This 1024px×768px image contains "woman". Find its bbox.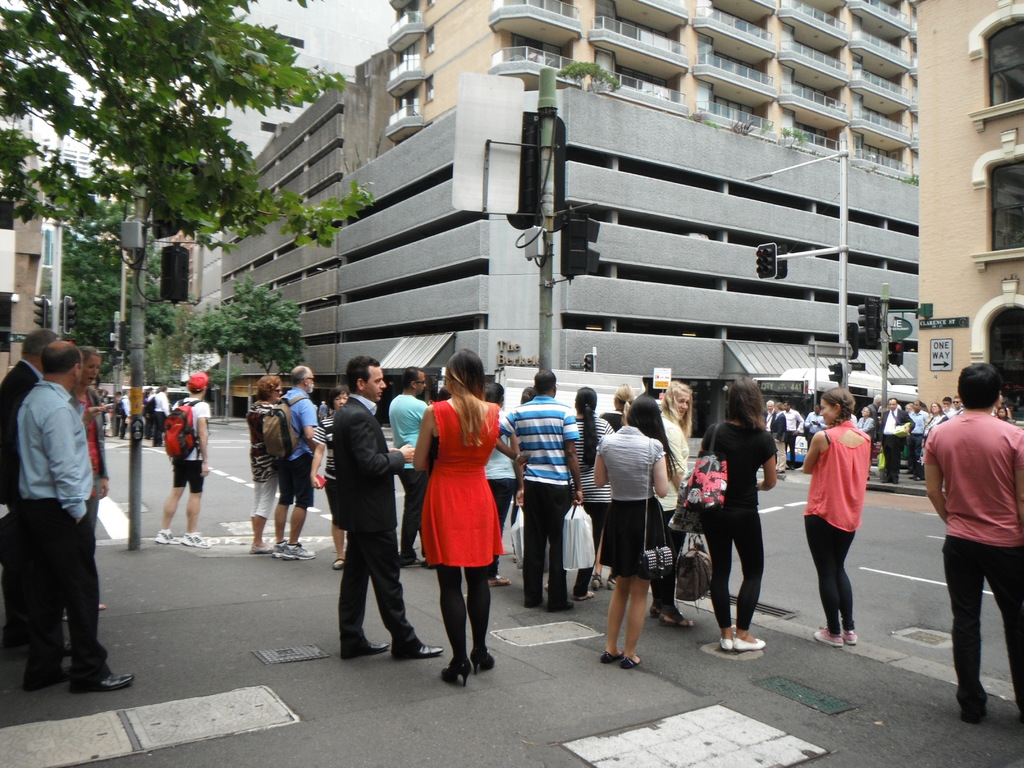
[246, 375, 288, 550].
